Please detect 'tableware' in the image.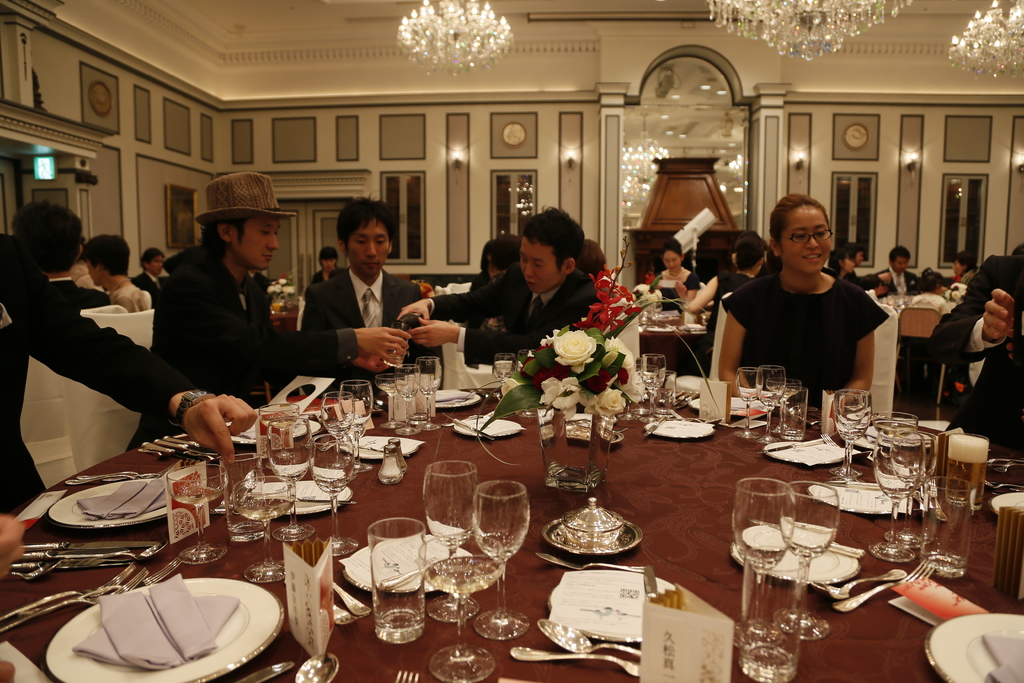
box(341, 375, 378, 447).
